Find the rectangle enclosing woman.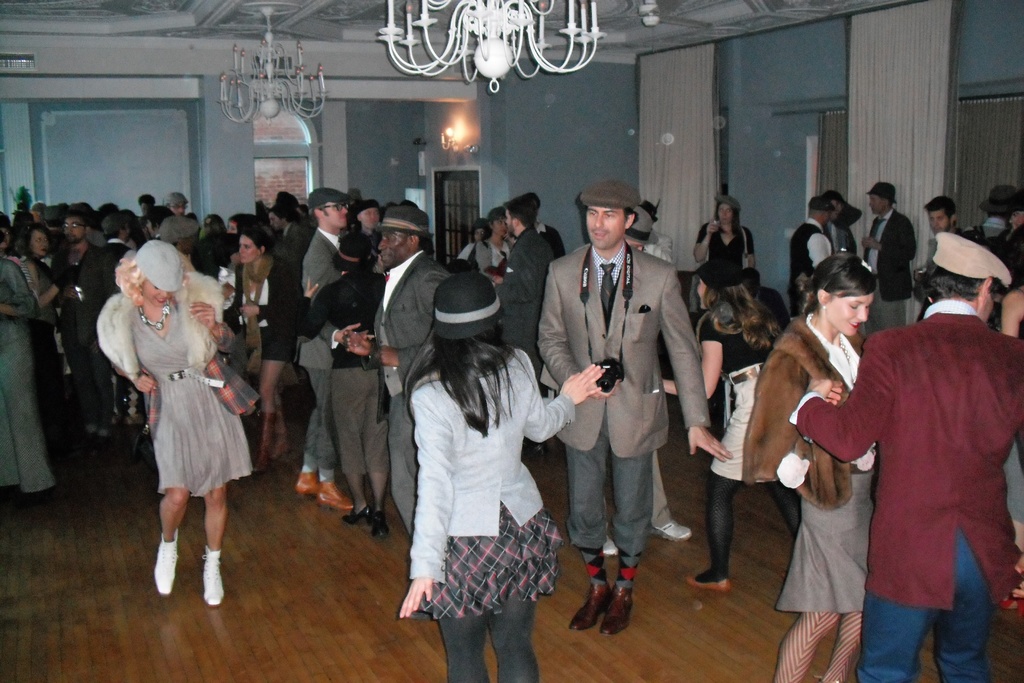
x1=694 y1=194 x2=757 y2=273.
